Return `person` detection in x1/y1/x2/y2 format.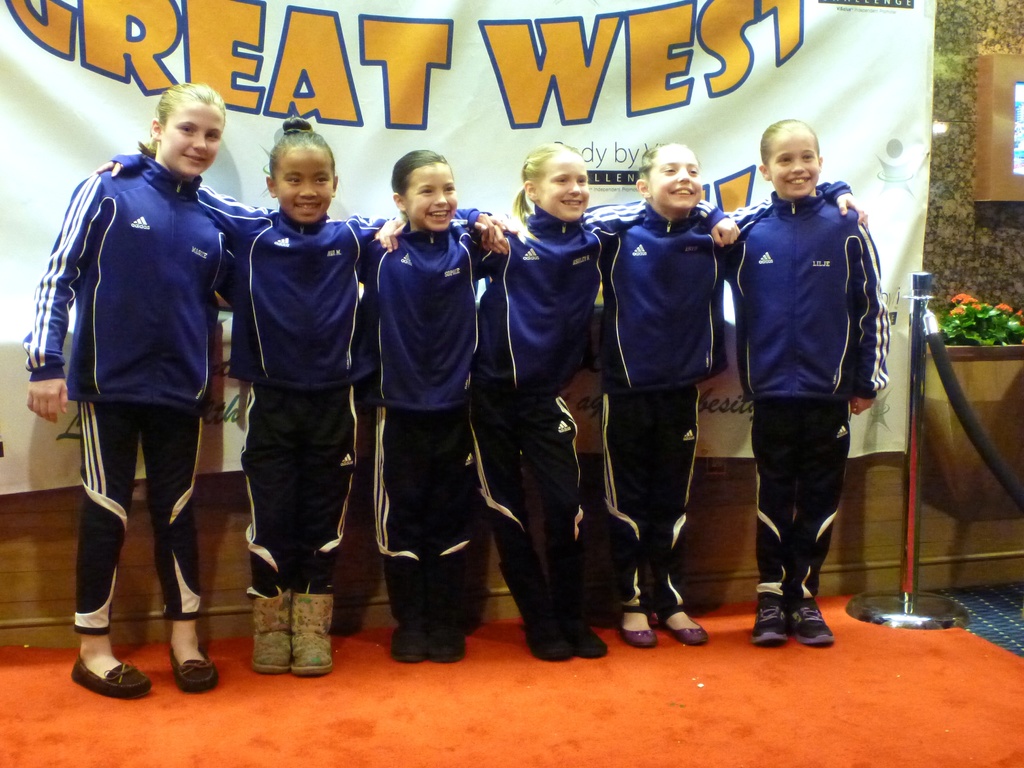
340/148/504/666.
